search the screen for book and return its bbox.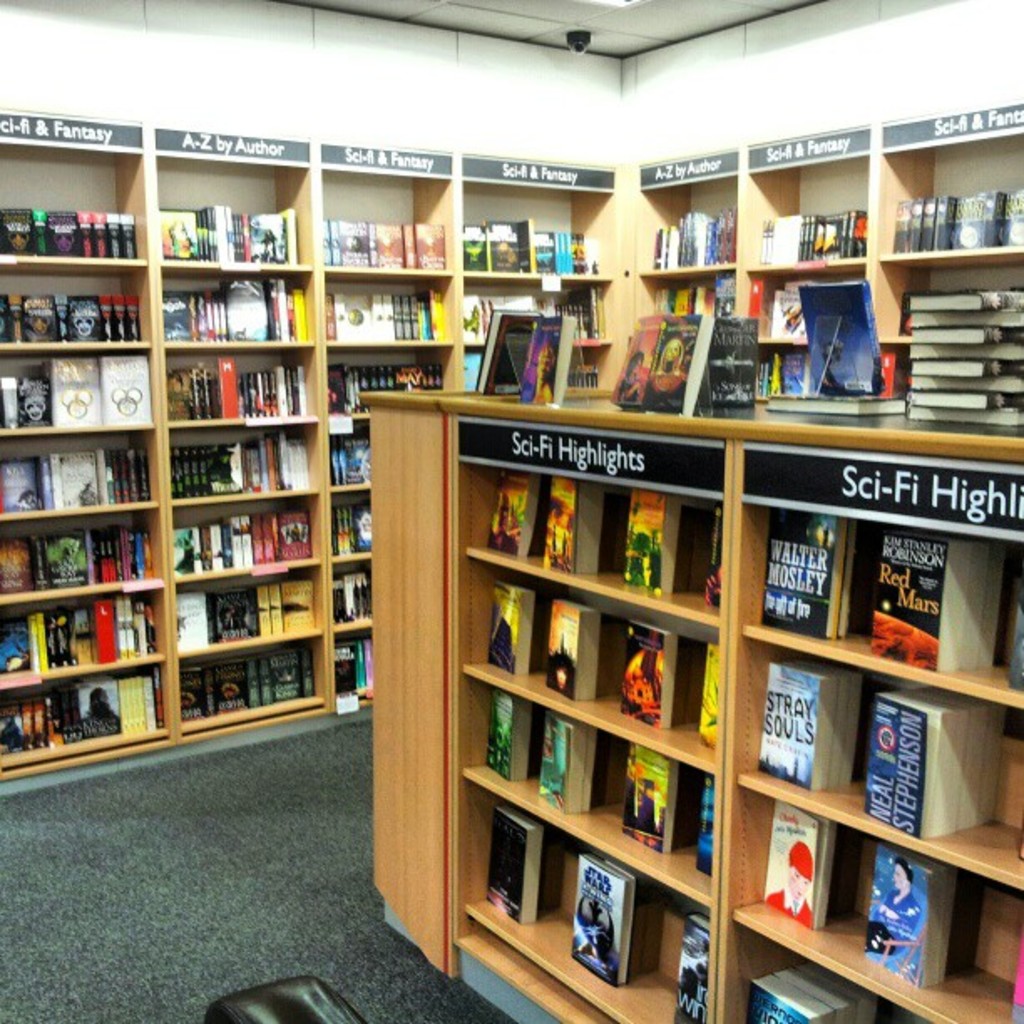
Found: locate(480, 467, 544, 559).
